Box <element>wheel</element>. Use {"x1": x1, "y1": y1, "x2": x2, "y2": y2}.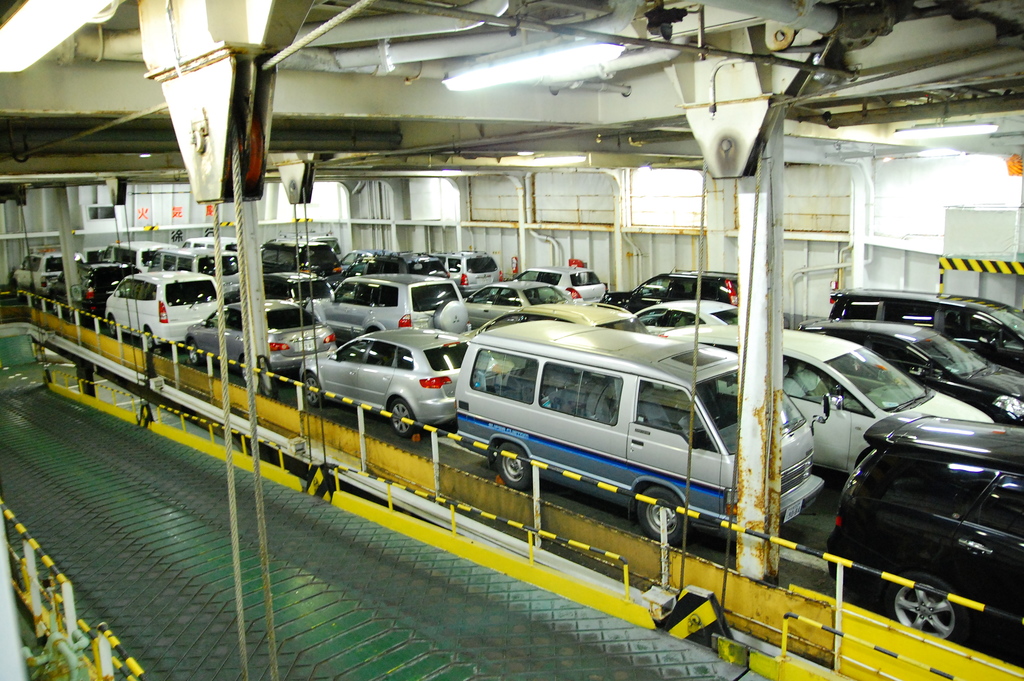
{"x1": 434, "y1": 300, "x2": 467, "y2": 334}.
